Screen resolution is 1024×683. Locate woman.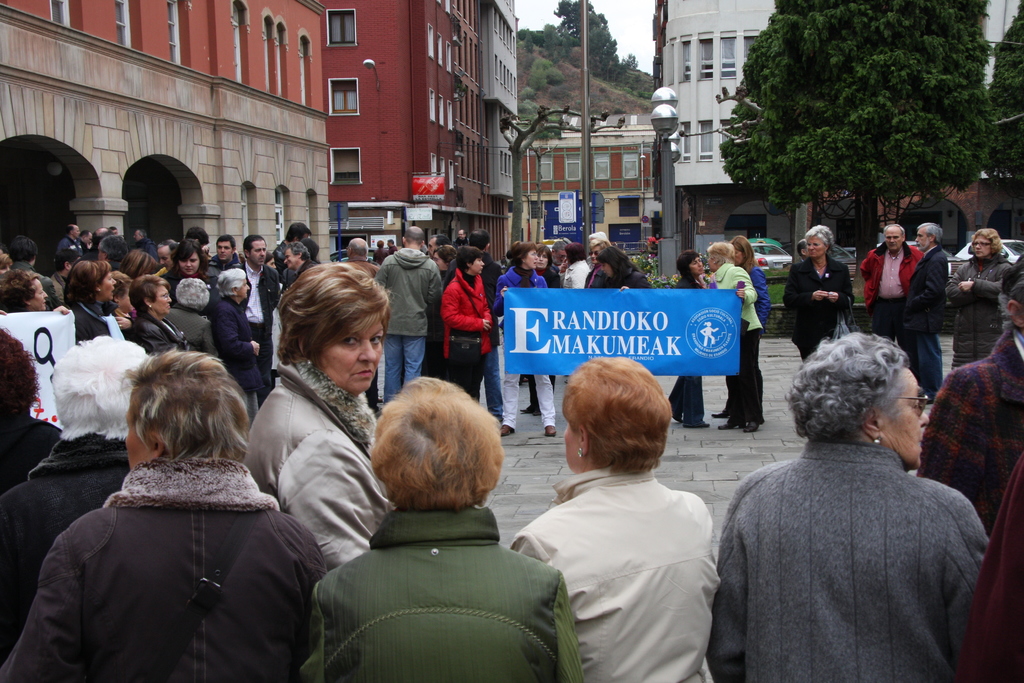
[598,246,656,296].
